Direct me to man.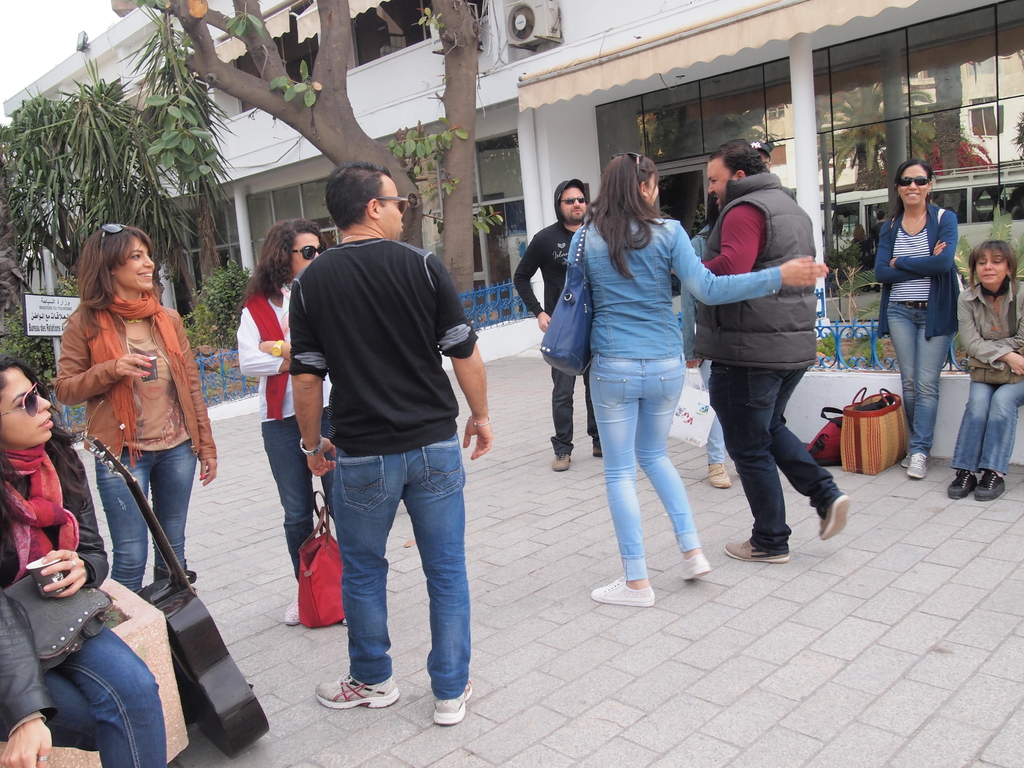
Direction: box(512, 177, 610, 479).
